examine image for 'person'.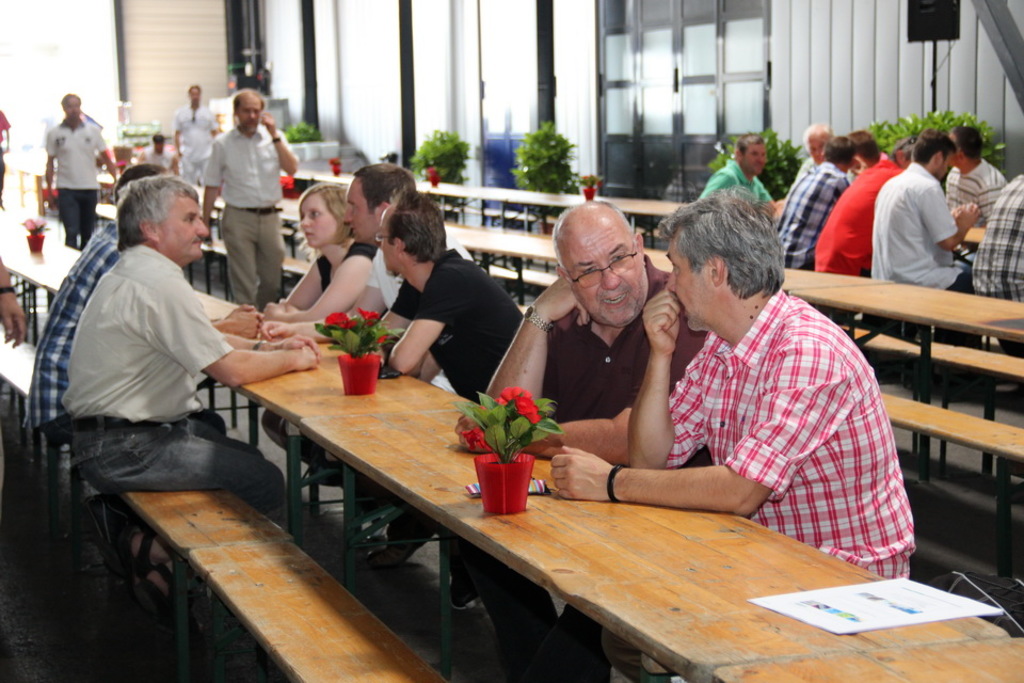
Examination result: (491,203,703,457).
